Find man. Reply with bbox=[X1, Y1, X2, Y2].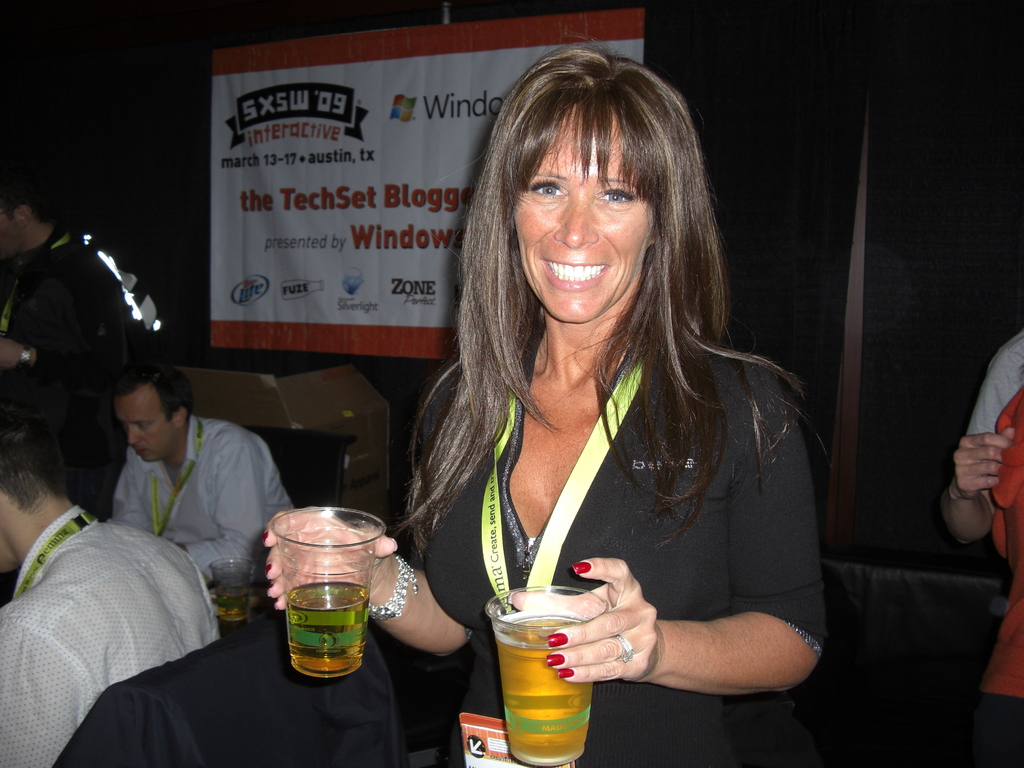
bbox=[0, 399, 226, 767].
